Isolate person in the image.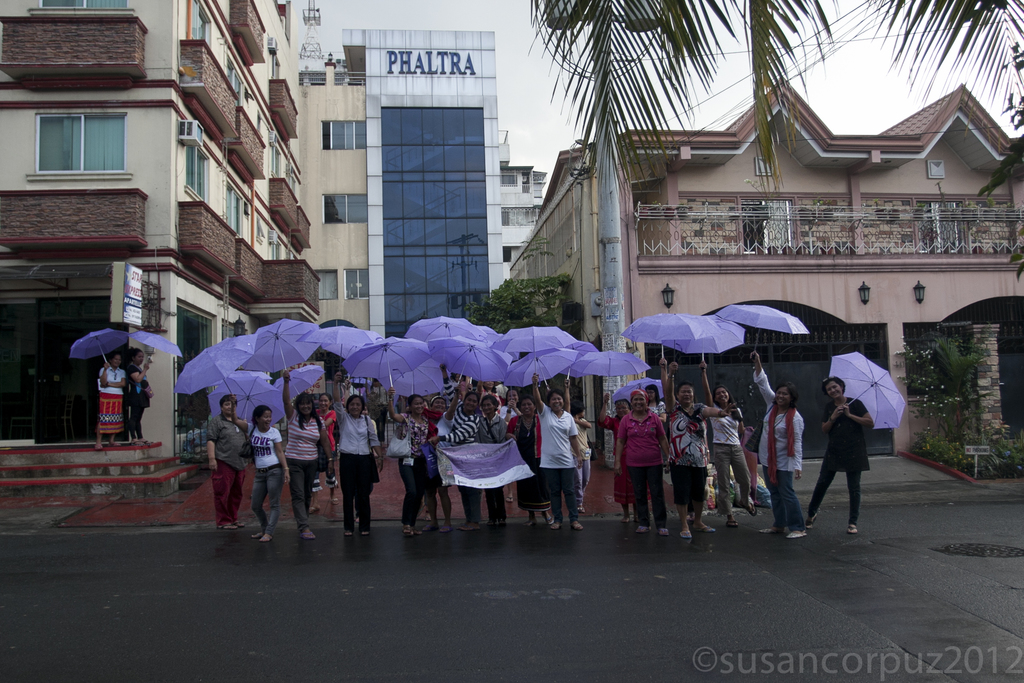
Isolated region: {"left": 232, "top": 399, "right": 291, "bottom": 545}.
